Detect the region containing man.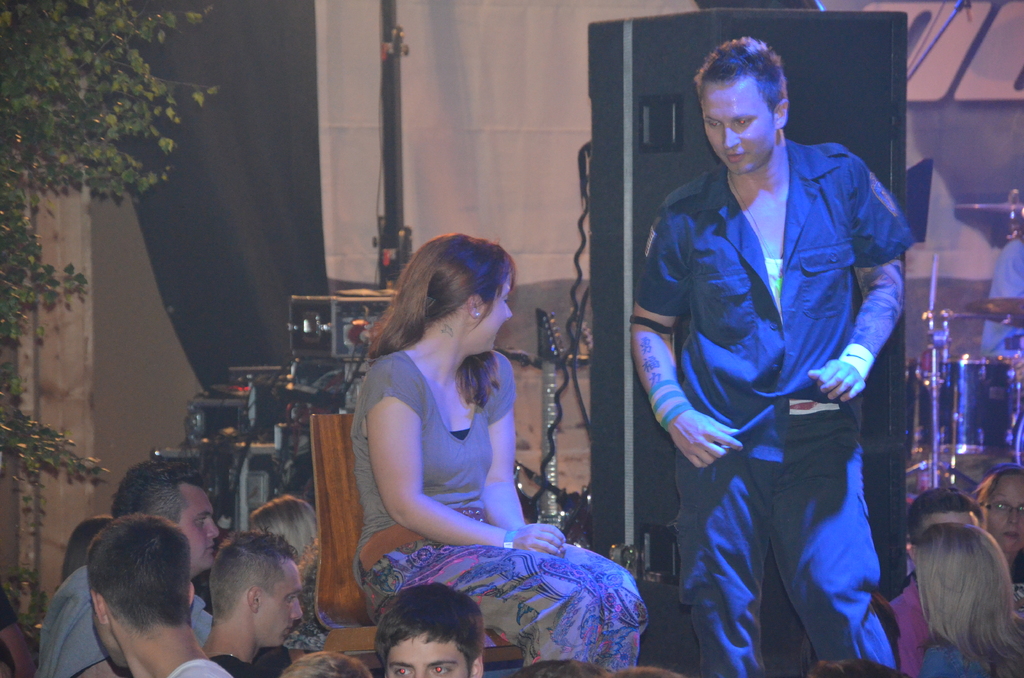
rect(637, 44, 906, 677).
